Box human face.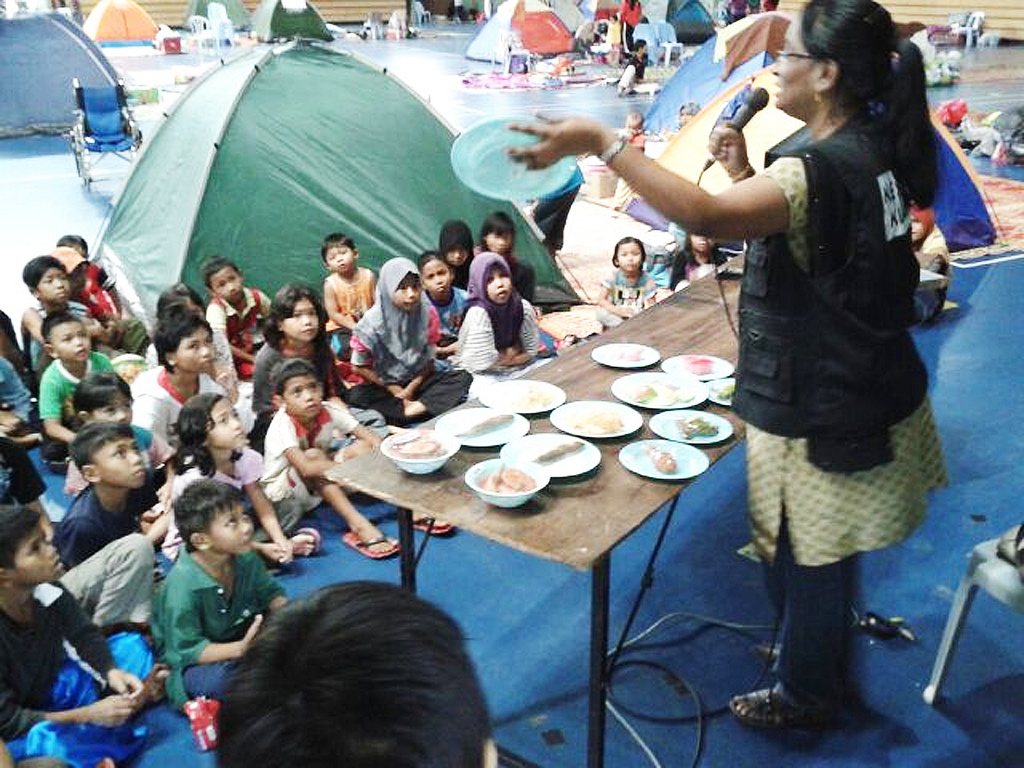
left=771, top=12, right=817, bottom=108.
